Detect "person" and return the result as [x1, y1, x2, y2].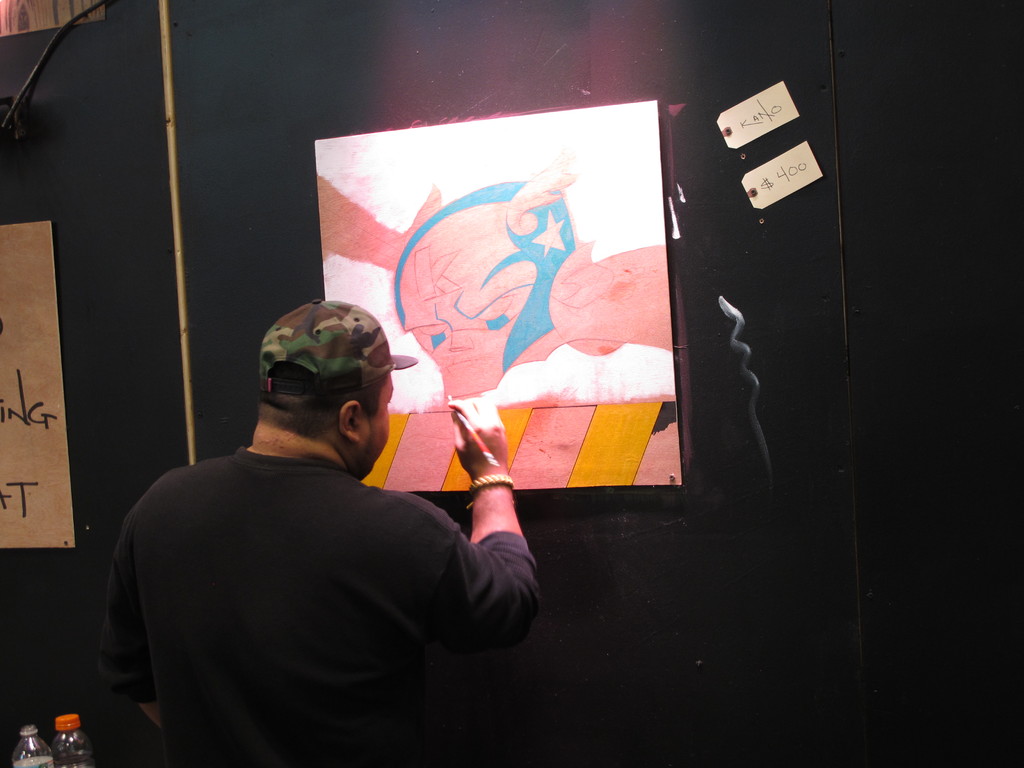
[118, 287, 515, 756].
